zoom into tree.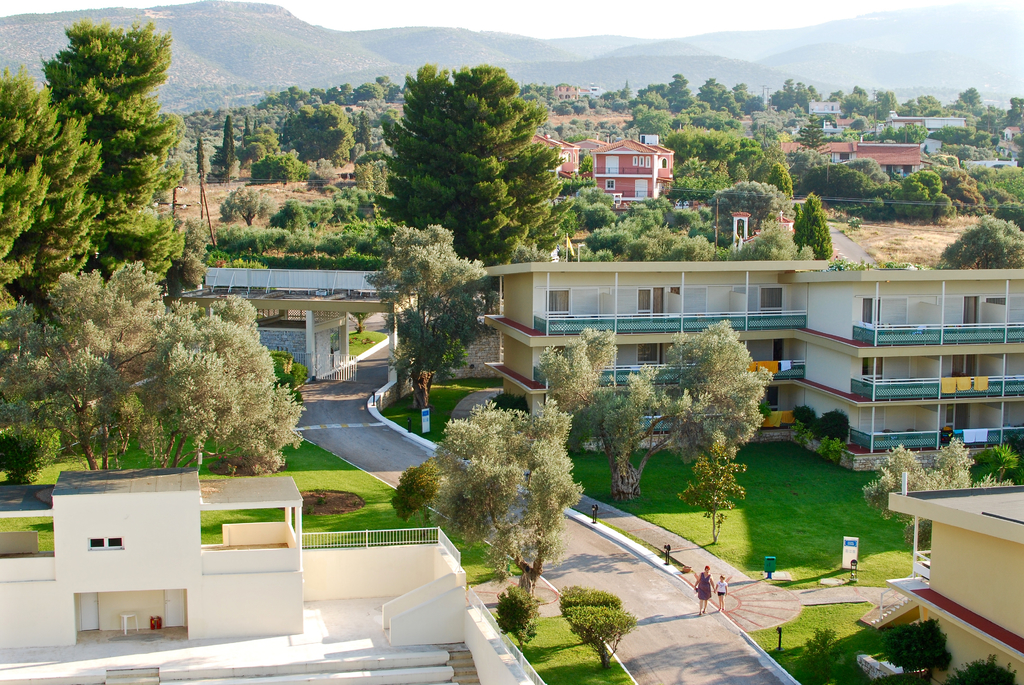
Zoom target: <region>498, 587, 545, 657</region>.
